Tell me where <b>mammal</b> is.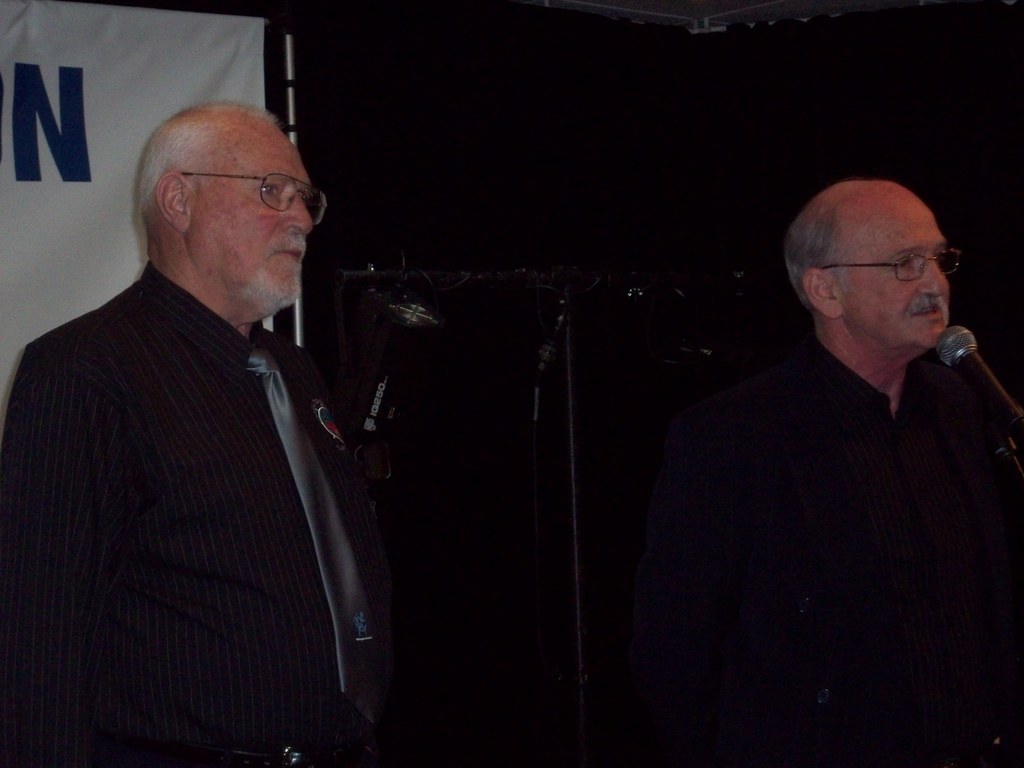
<b>mammal</b> is at select_region(619, 139, 1016, 766).
